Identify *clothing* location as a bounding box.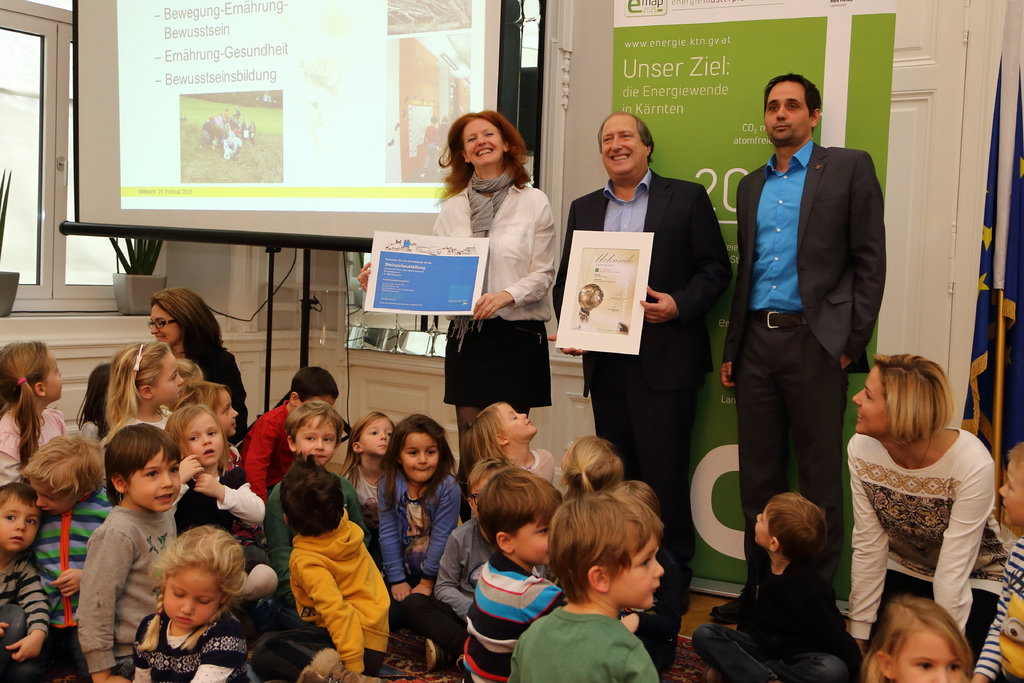
[391,167,566,402].
